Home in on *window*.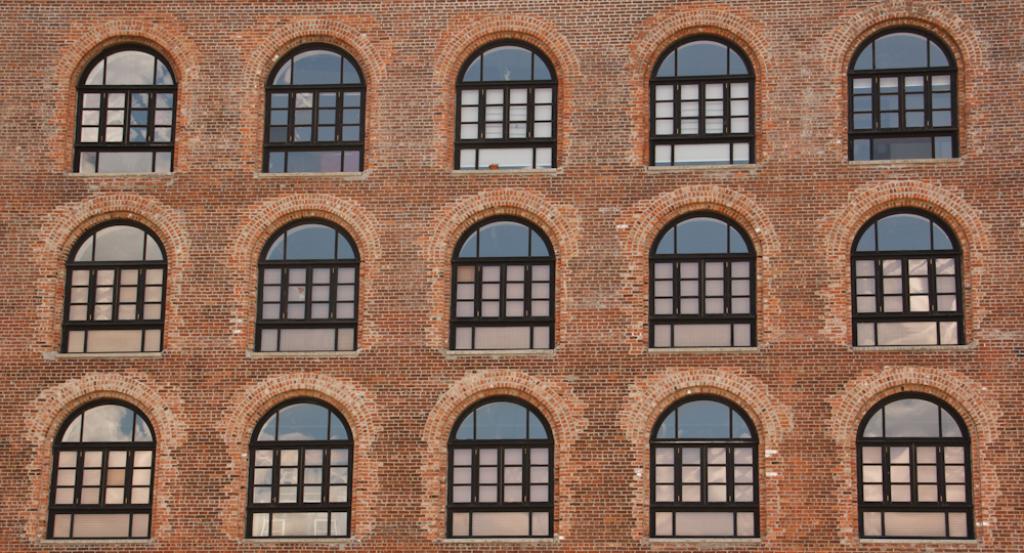
Homed in at locate(65, 22, 175, 175).
